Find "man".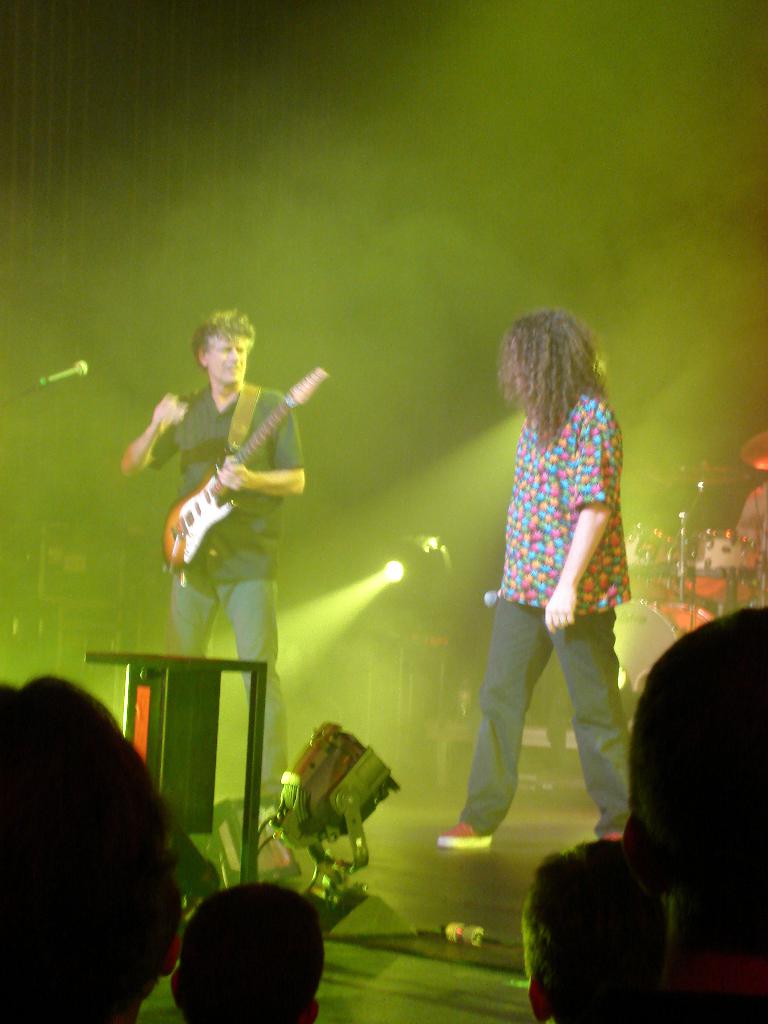
select_region(0, 672, 178, 1023).
